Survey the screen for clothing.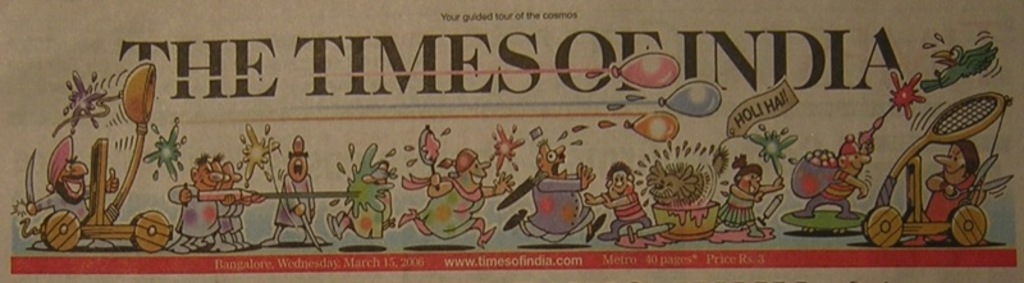
Survey found: [left=274, top=178, right=317, bottom=224].
